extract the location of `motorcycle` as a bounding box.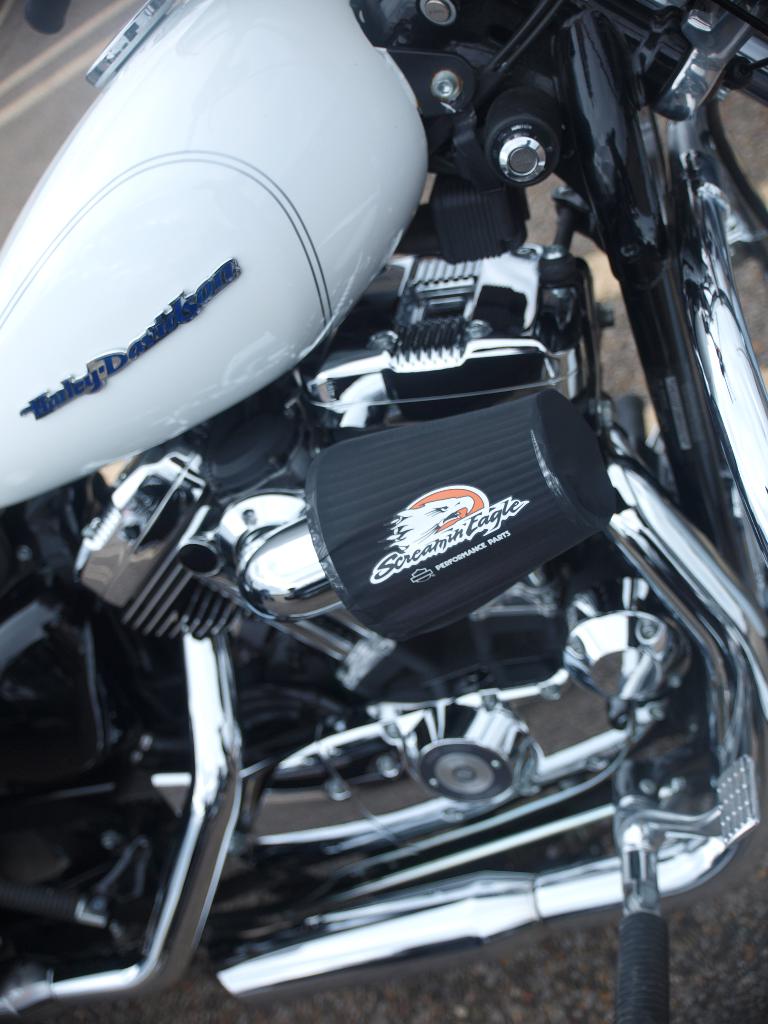
{"x1": 0, "y1": 0, "x2": 767, "y2": 1023}.
